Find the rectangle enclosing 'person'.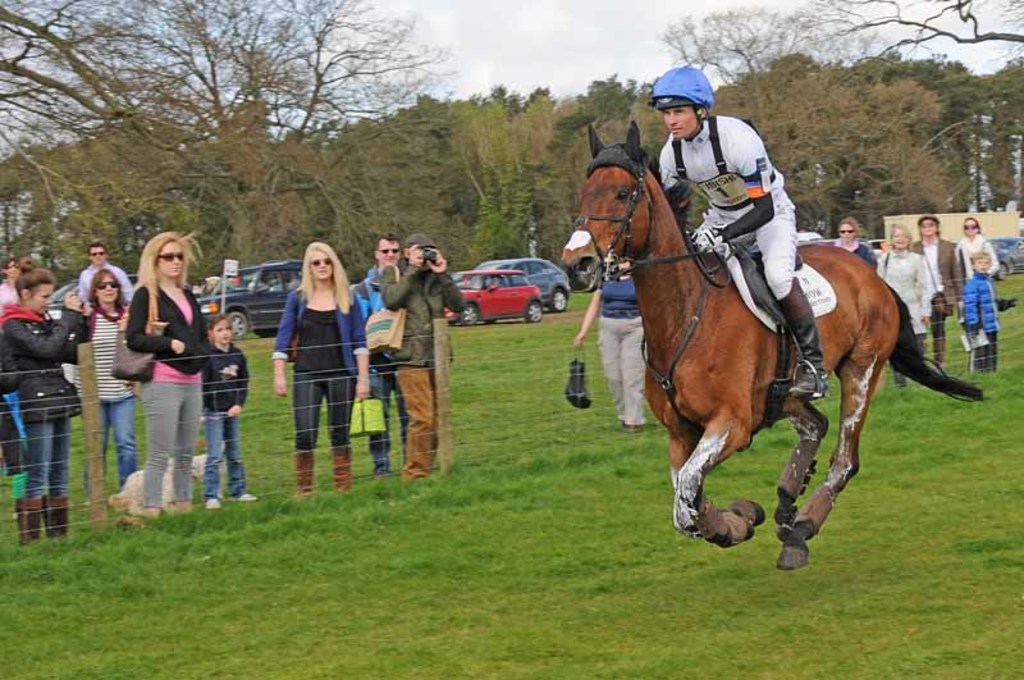
[x1=961, y1=252, x2=1012, y2=376].
